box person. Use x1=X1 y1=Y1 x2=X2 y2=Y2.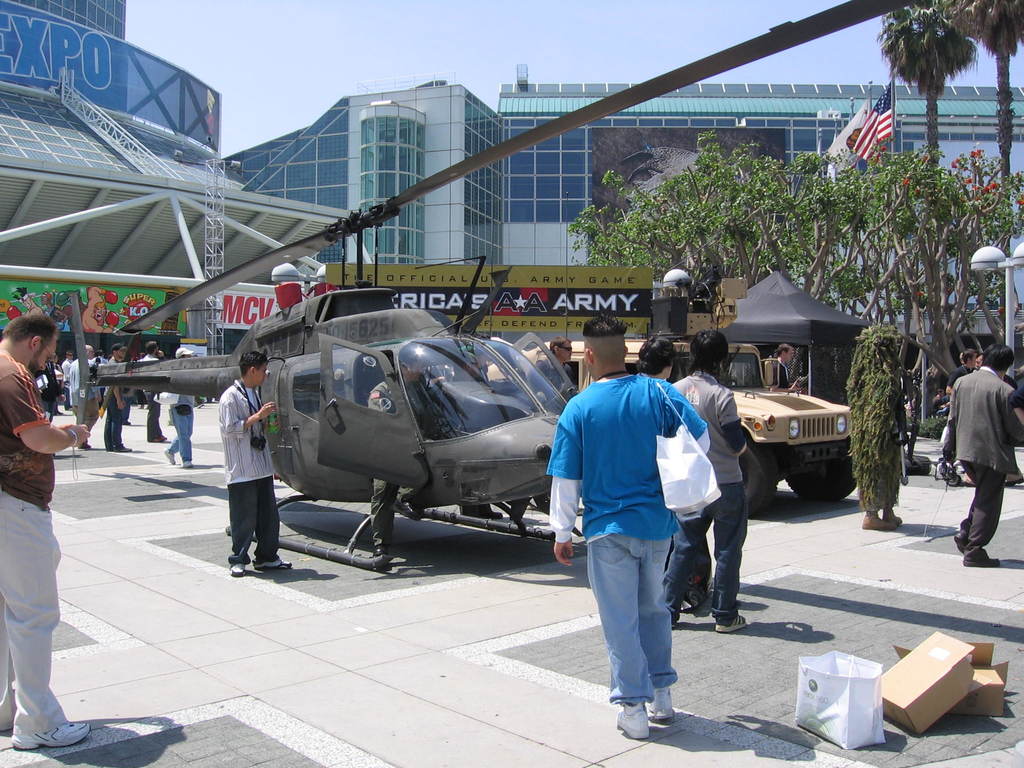
x1=0 y1=315 x2=93 y2=754.
